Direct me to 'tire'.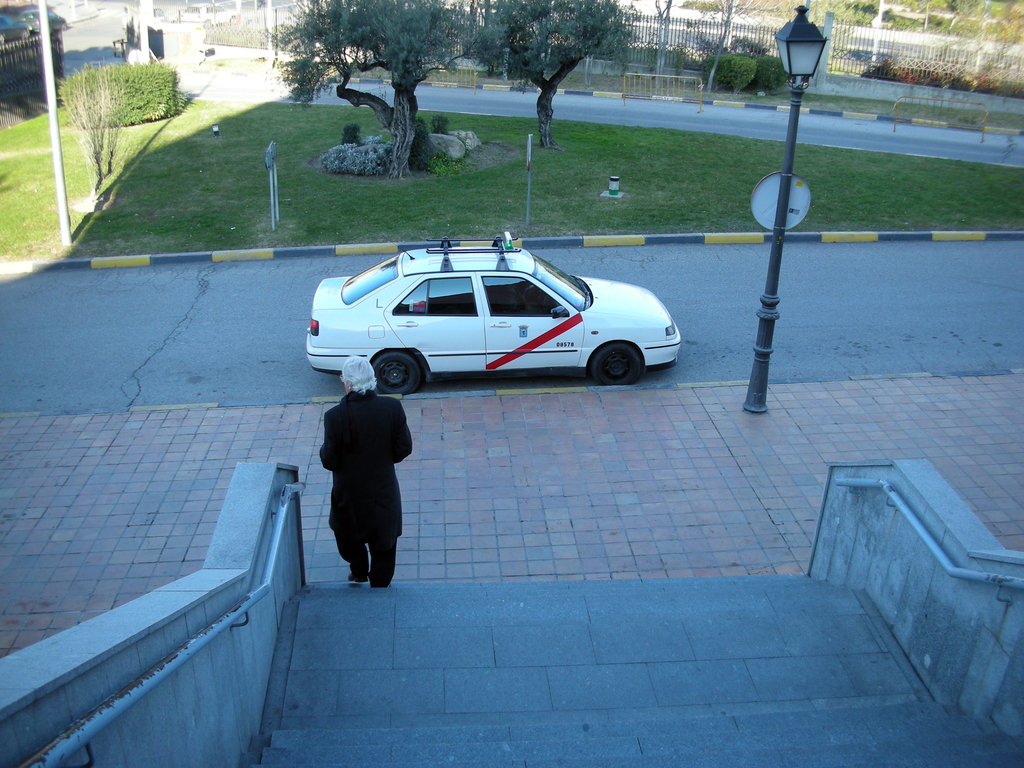
Direction: bbox=(372, 350, 421, 393).
